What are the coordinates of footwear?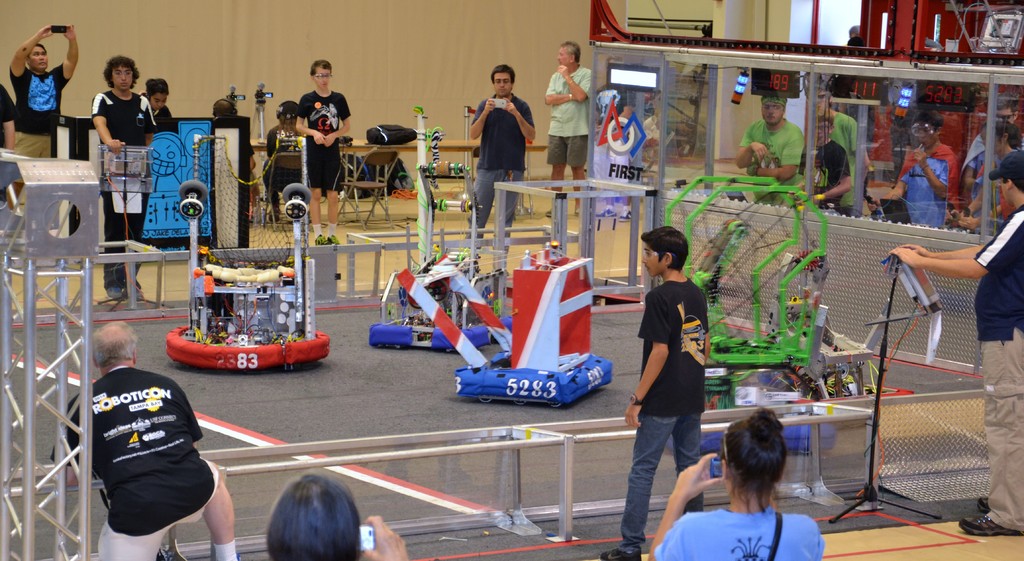
{"left": 594, "top": 542, "right": 639, "bottom": 560}.
